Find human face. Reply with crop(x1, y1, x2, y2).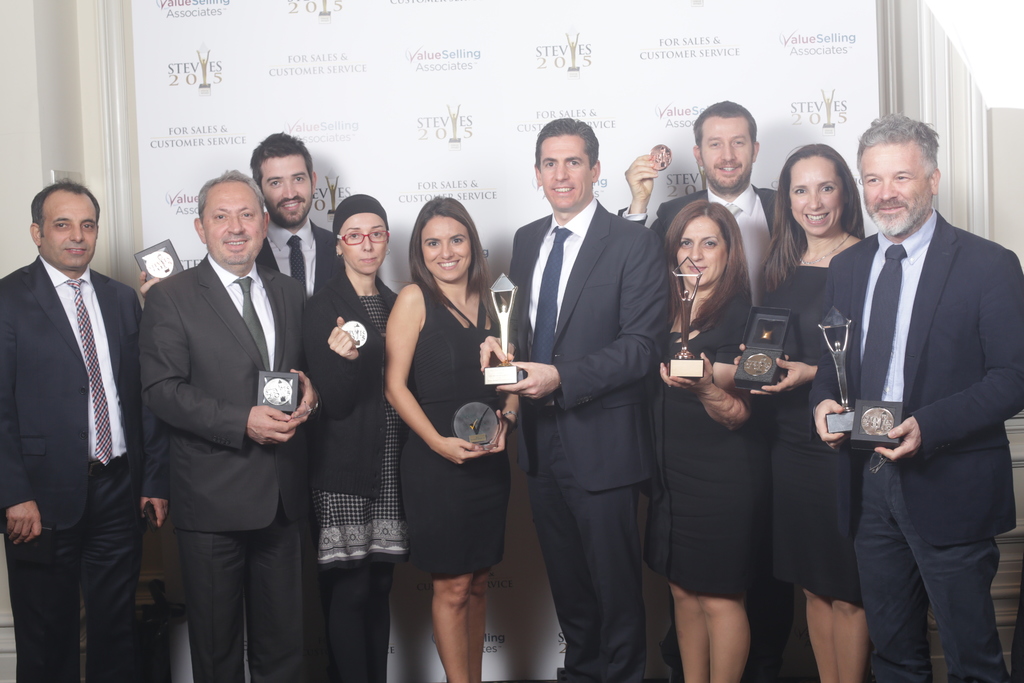
crop(674, 215, 726, 288).
